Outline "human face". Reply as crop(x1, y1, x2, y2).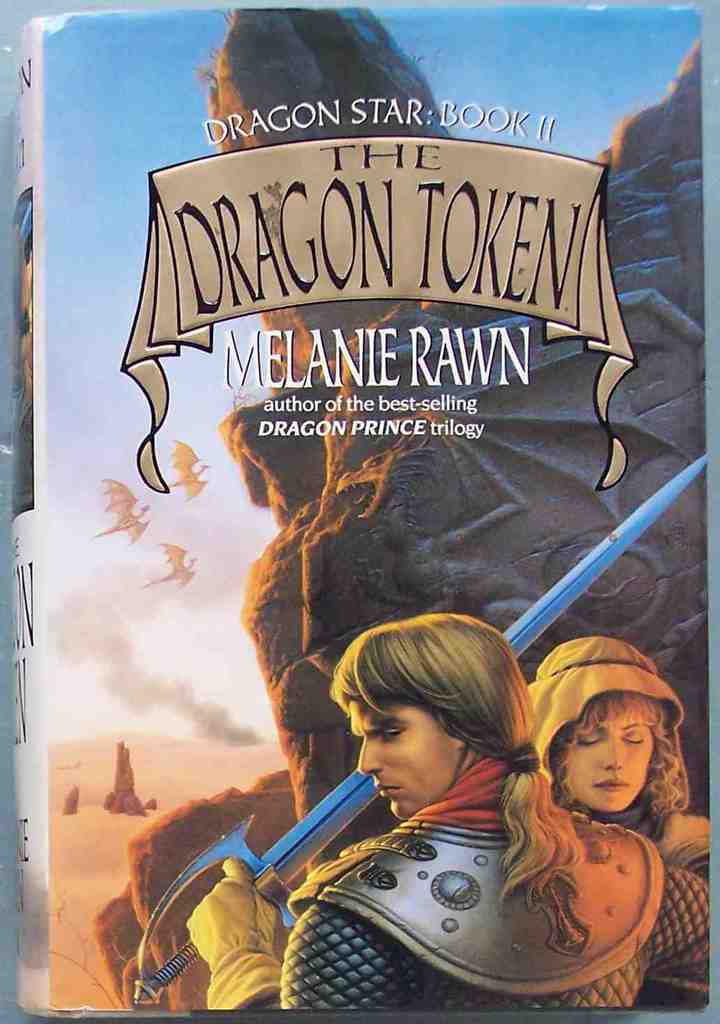
crop(350, 689, 457, 822).
